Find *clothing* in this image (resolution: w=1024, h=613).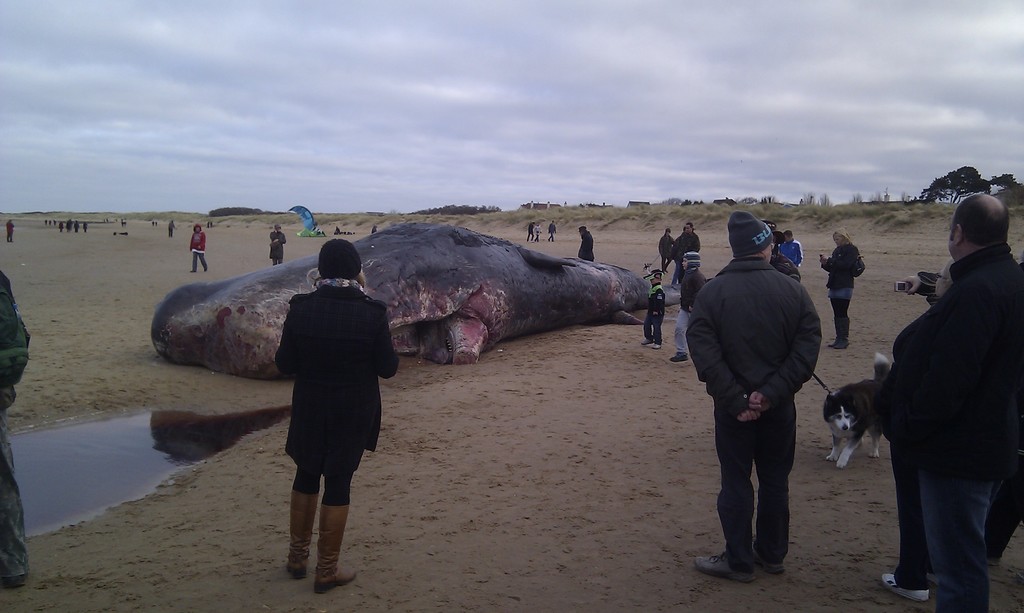
select_region(778, 238, 806, 271).
